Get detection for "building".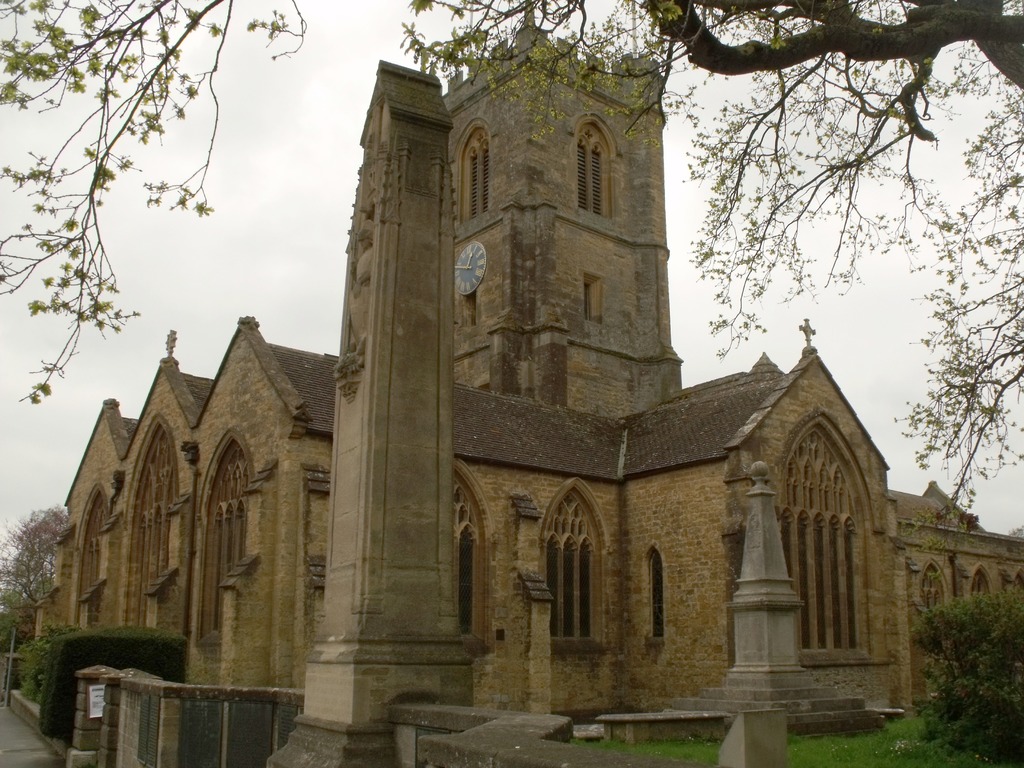
Detection: {"x1": 11, "y1": 1, "x2": 1023, "y2": 767}.
